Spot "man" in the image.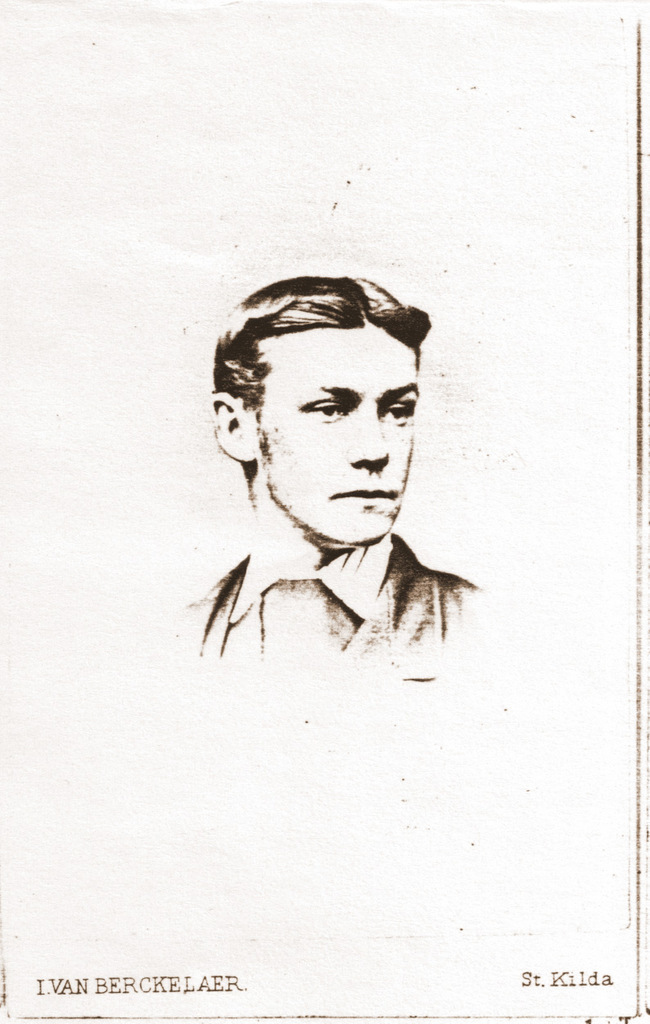
"man" found at x1=189 y1=278 x2=481 y2=662.
